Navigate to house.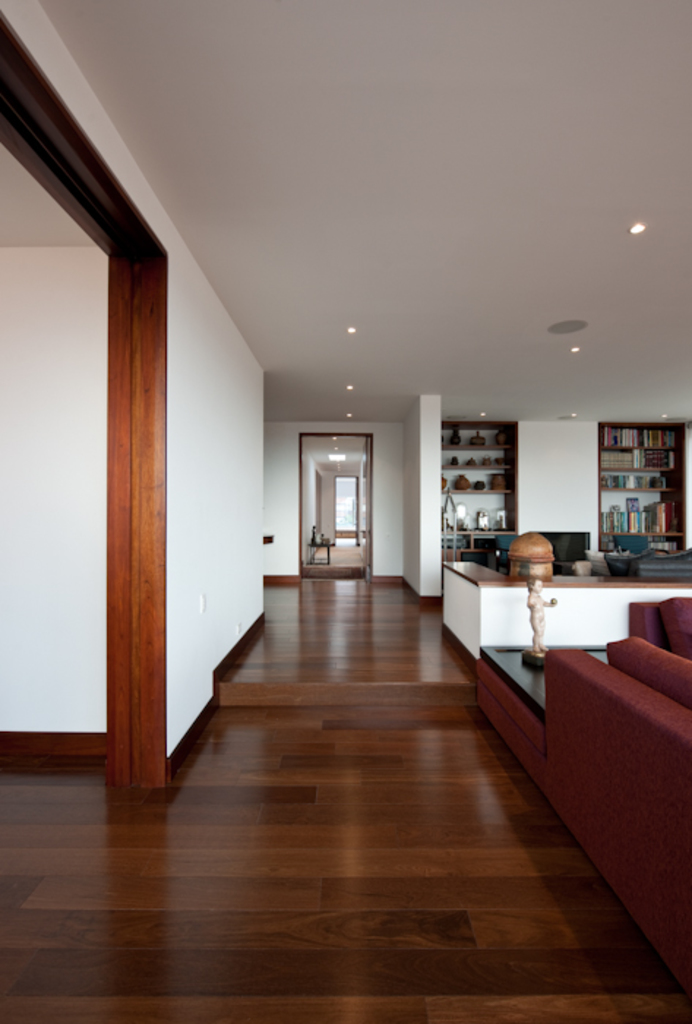
Navigation target: x1=0, y1=3, x2=682, y2=1023.
